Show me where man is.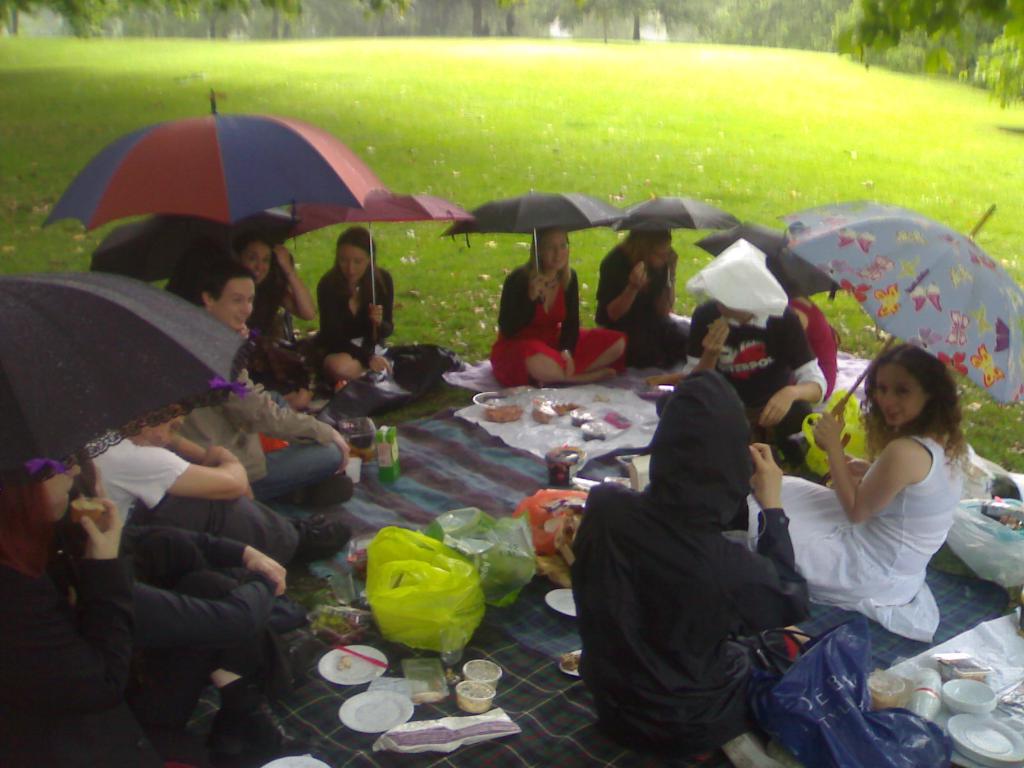
man is at box(0, 409, 277, 767).
